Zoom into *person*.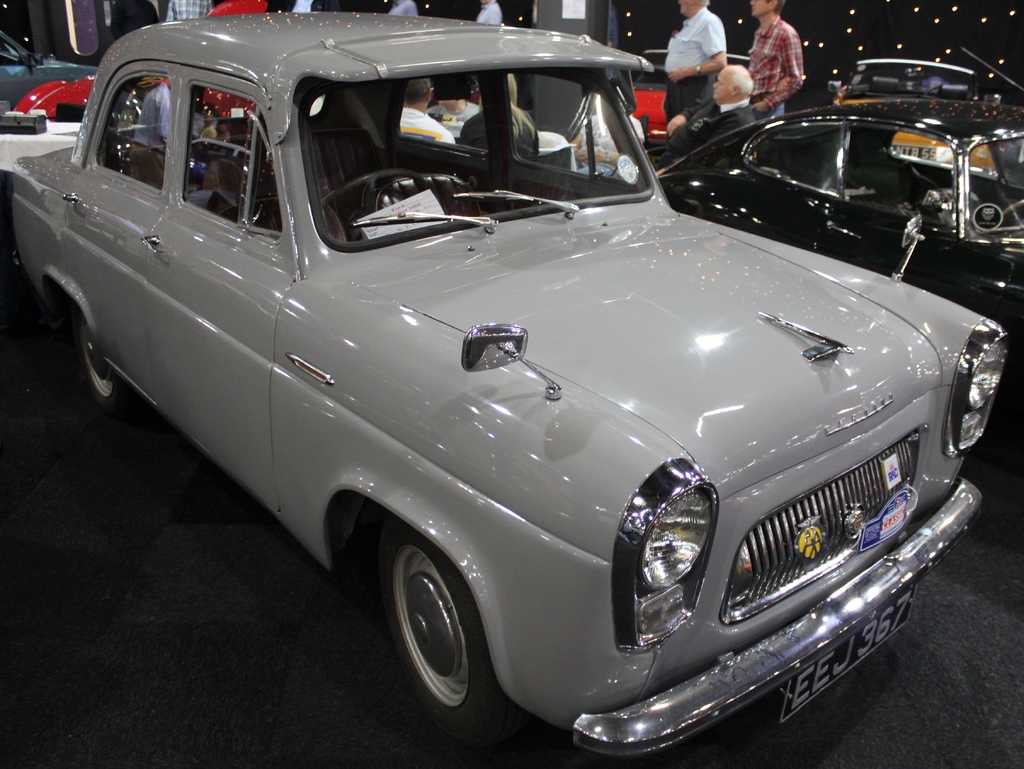
Zoom target: locate(397, 74, 452, 151).
